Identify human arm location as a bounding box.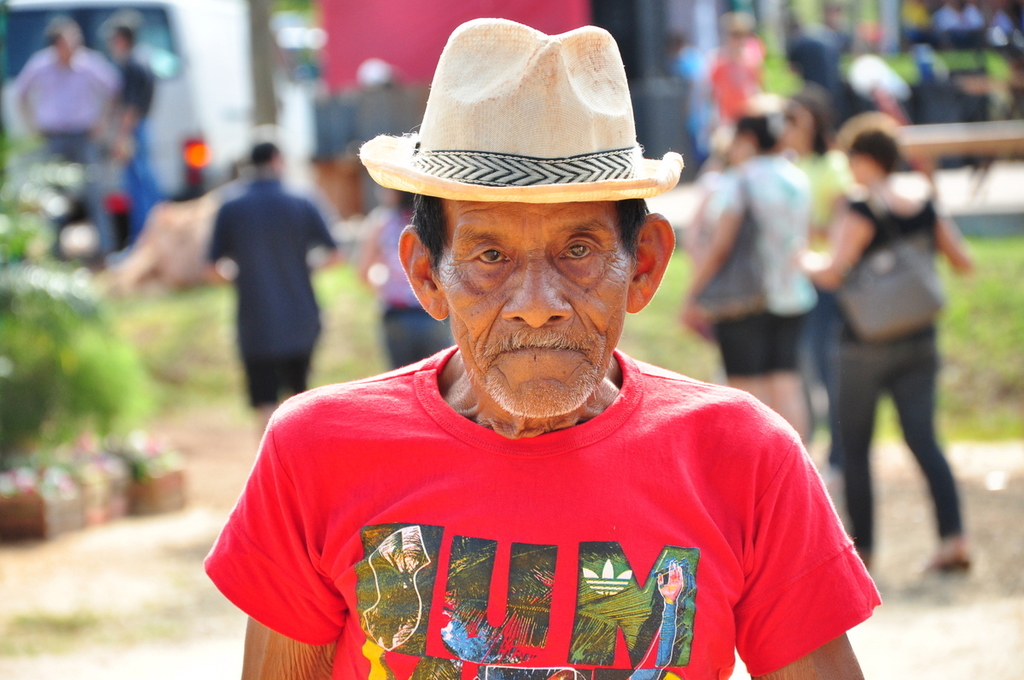
730,408,886,677.
